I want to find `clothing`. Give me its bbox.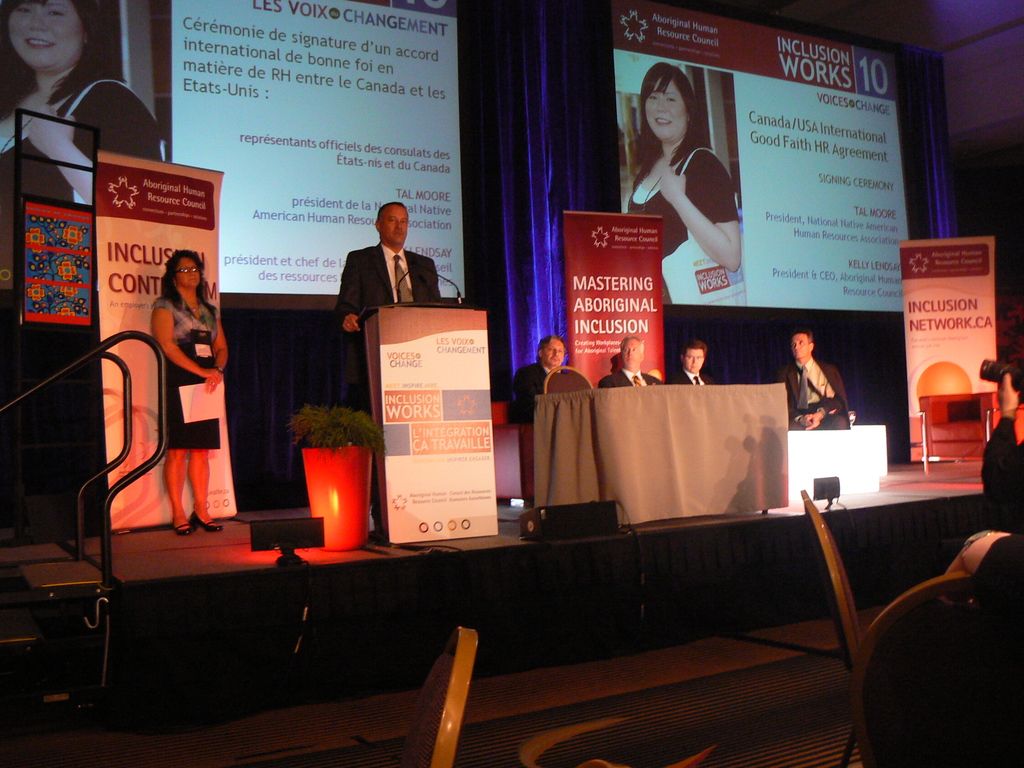
x1=152 y1=296 x2=224 y2=448.
